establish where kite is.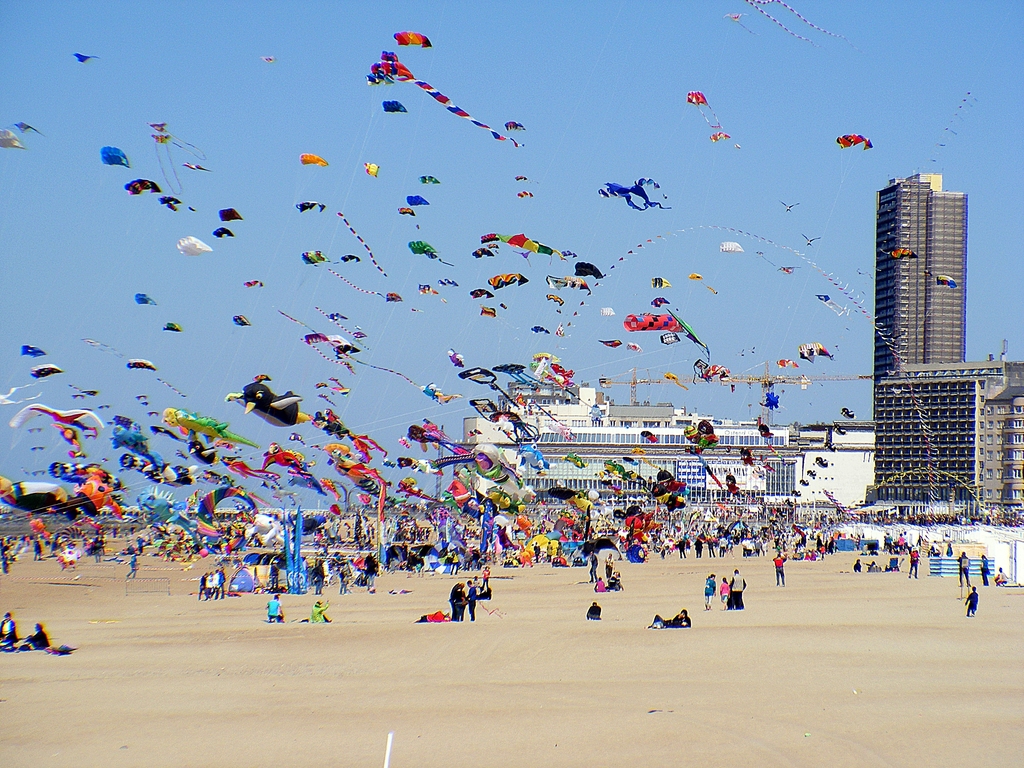
Established at 648:275:674:291.
